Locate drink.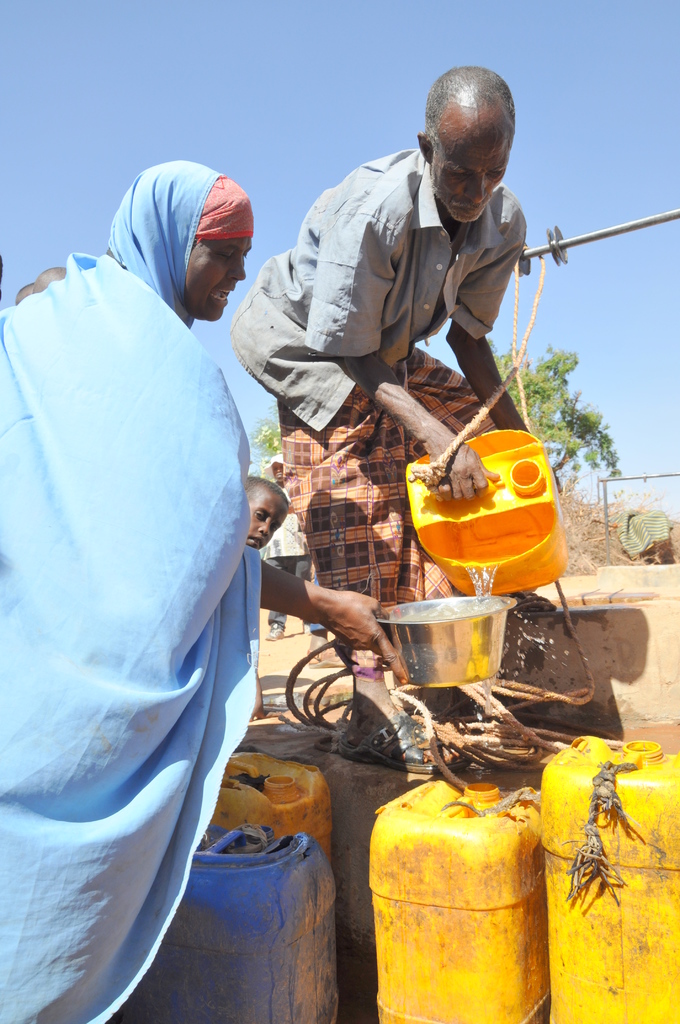
Bounding box: 396, 569, 510, 620.
